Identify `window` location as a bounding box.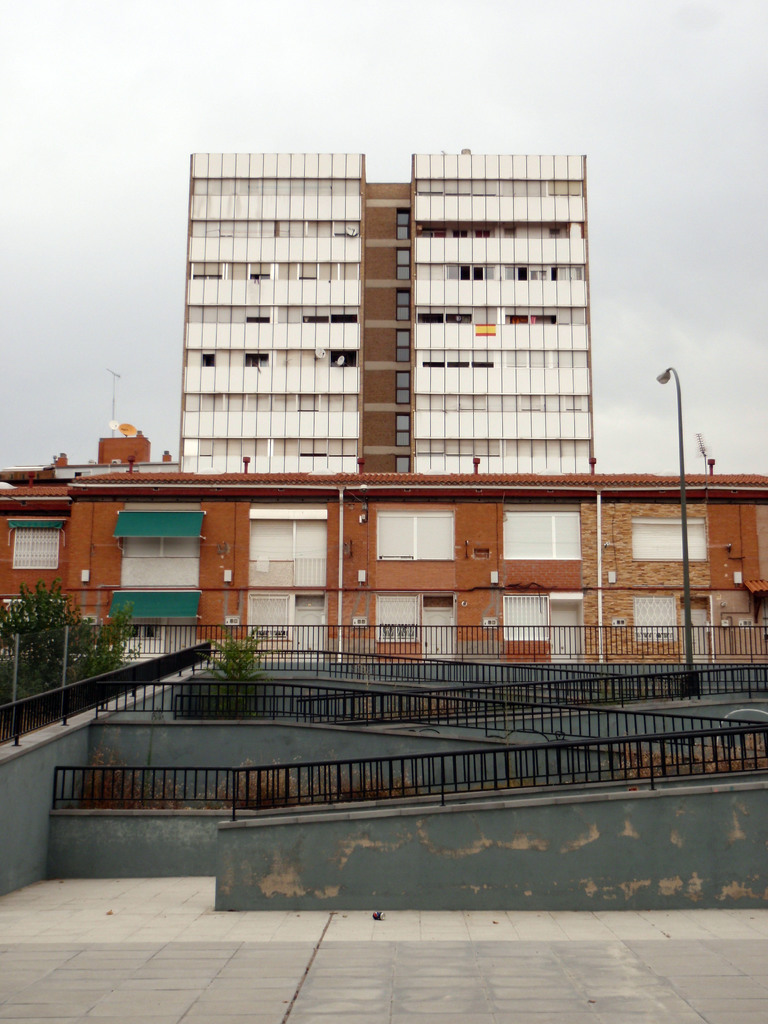
109, 510, 191, 599.
